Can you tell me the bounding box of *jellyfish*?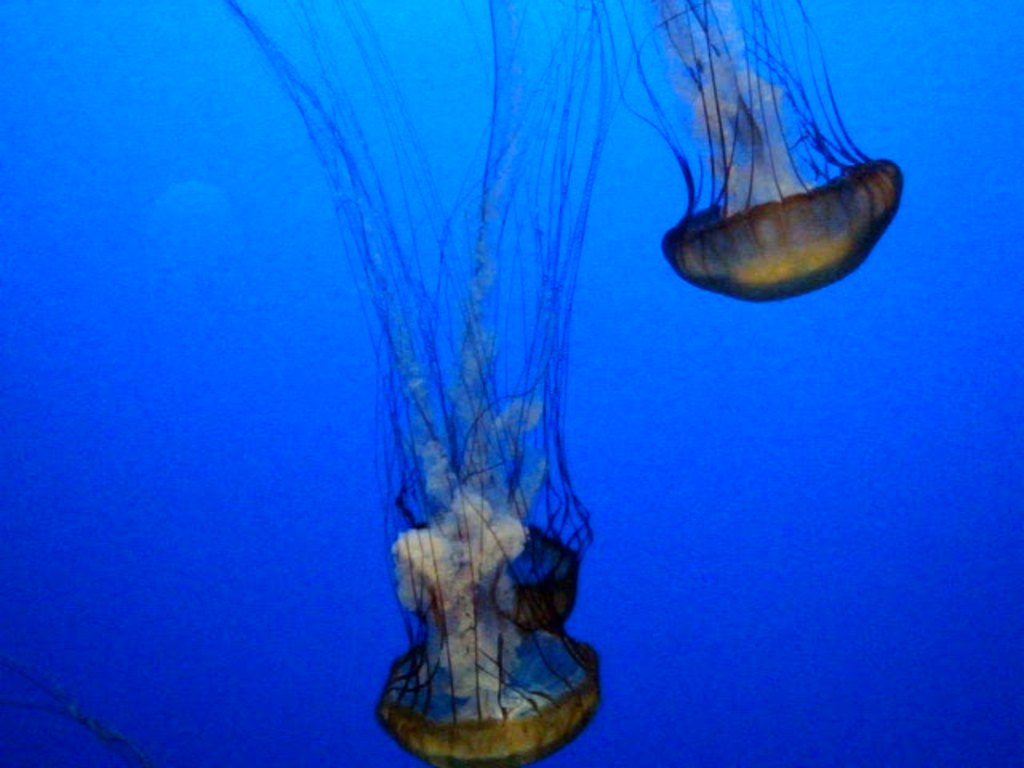
region(600, 0, 904, 304).
